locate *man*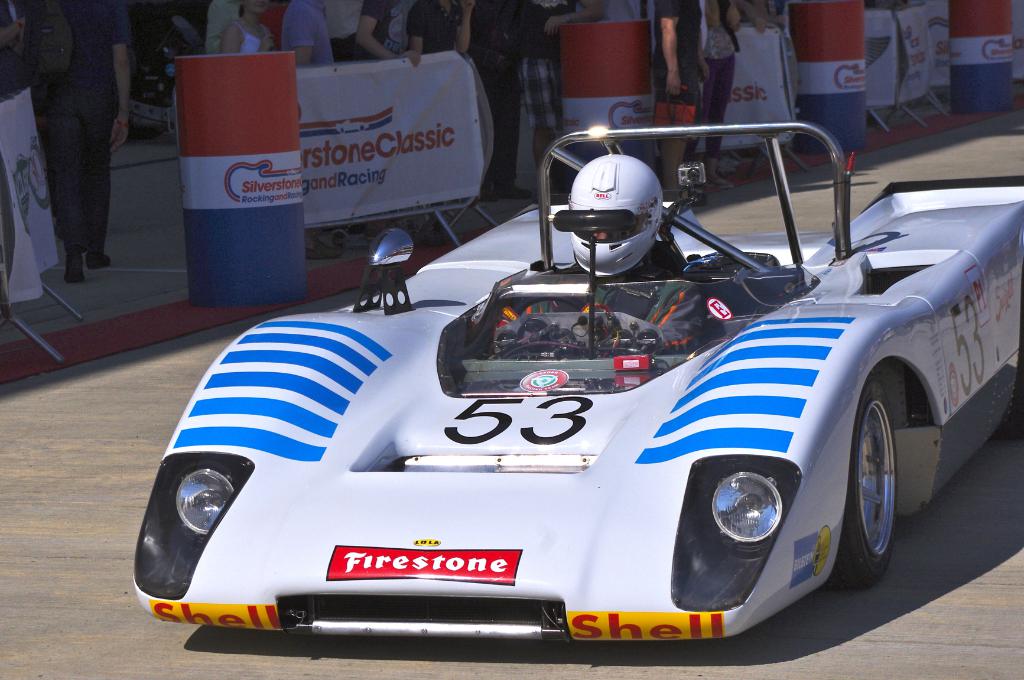
box(652, 0, 712, 204)
